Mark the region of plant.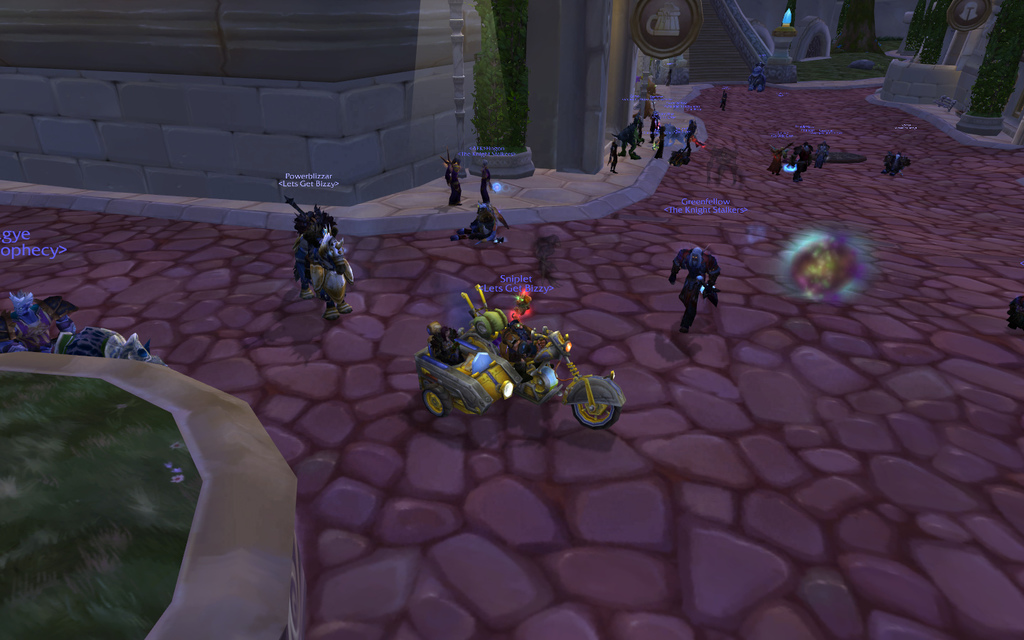
Region: 474, 0, 528, 154.
